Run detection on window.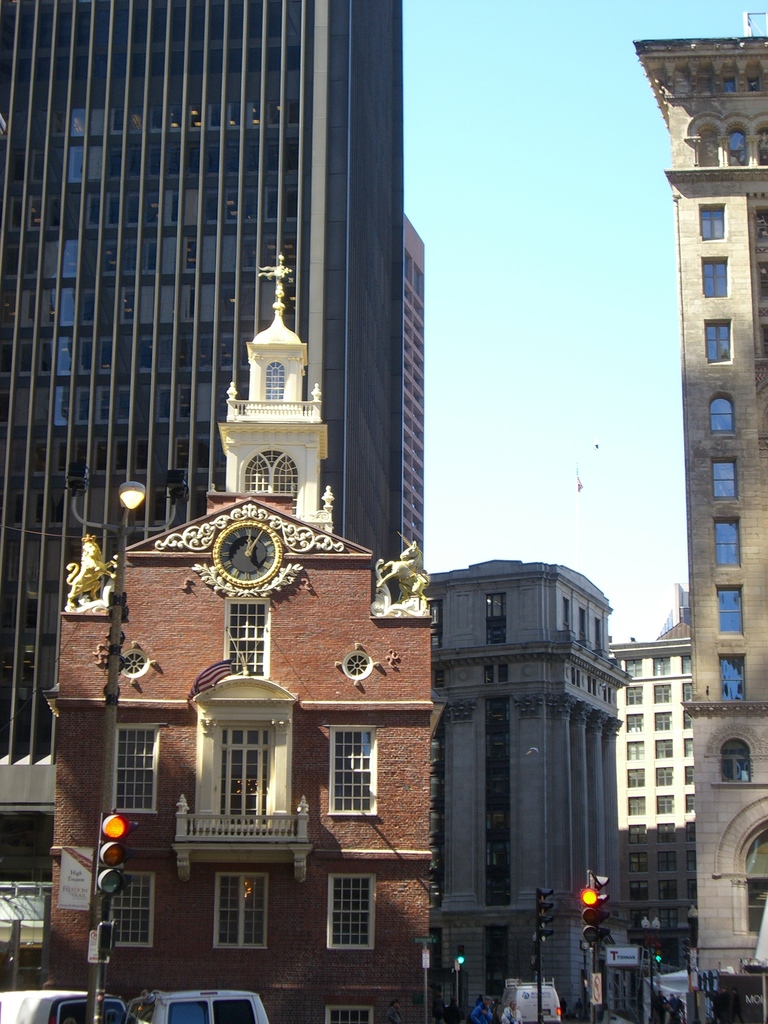
Result: bbox(696, 202, 724, 244).
